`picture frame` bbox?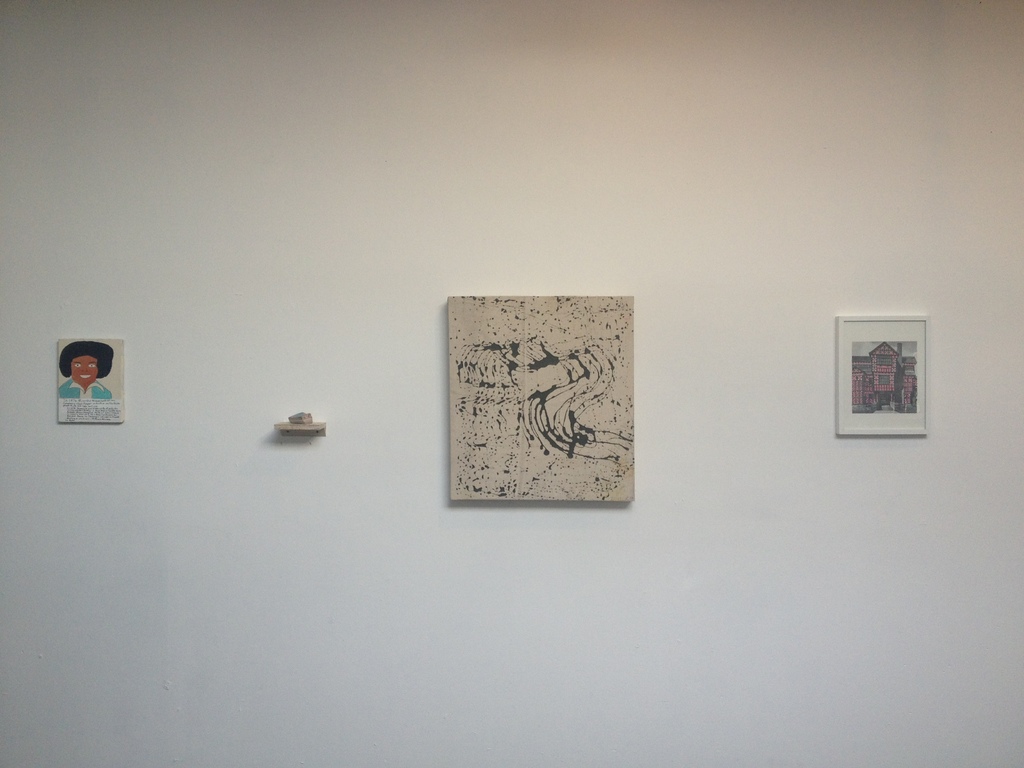
<region>835, 314, 934, 442</region>
